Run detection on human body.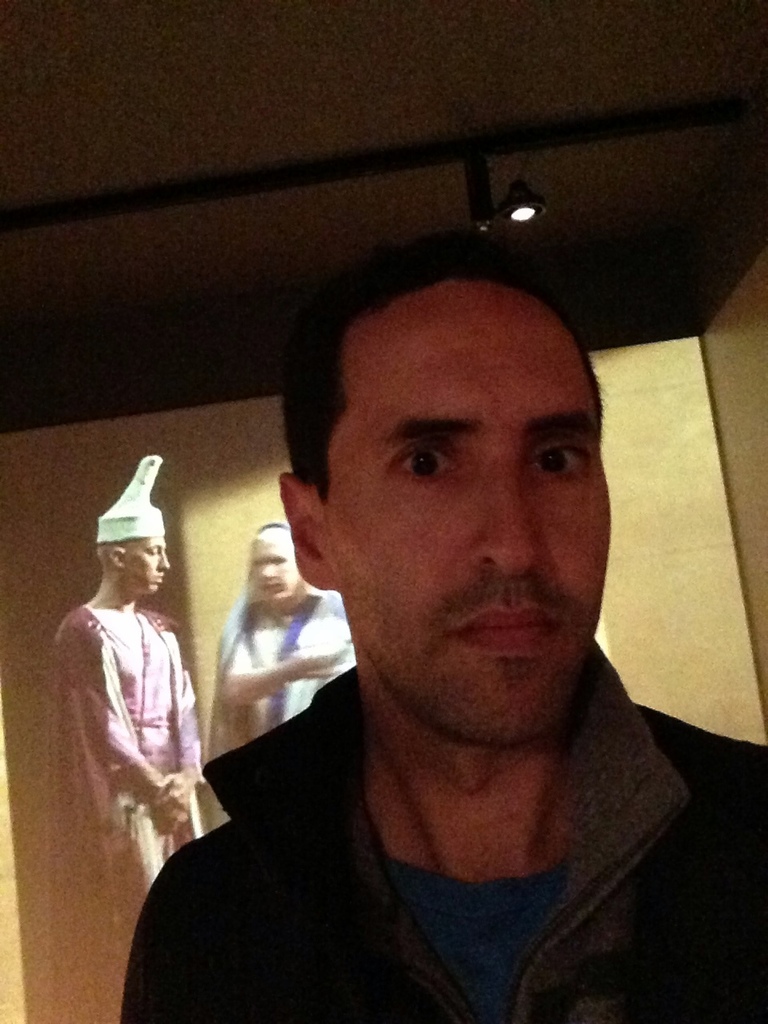
Result: region(38, 462, 216, 996).
